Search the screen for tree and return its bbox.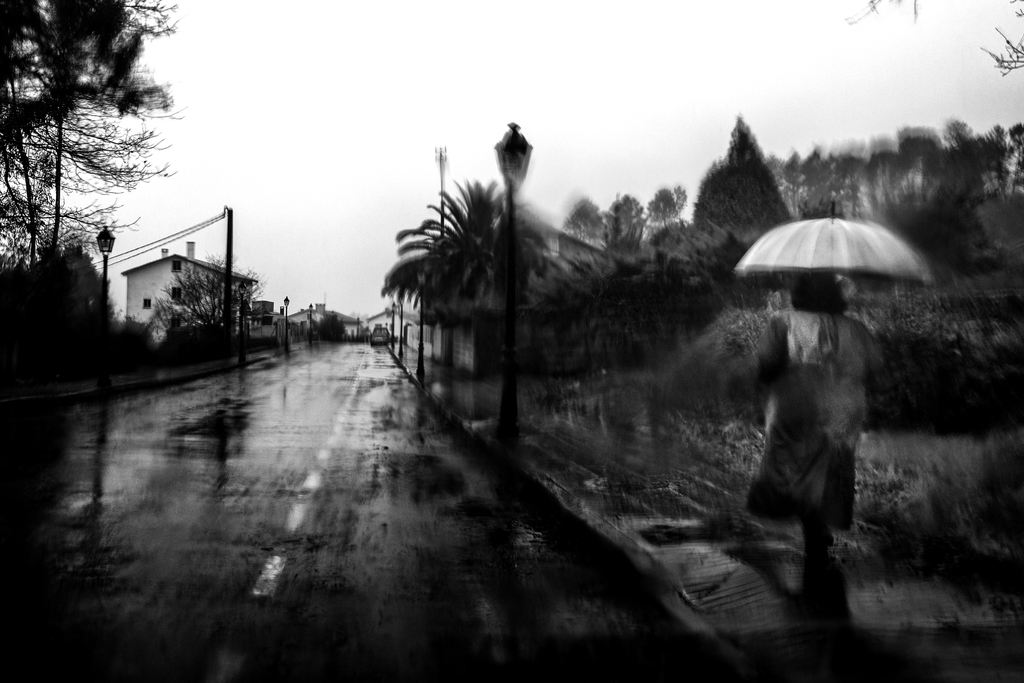
Found: 612,194,650,252.
